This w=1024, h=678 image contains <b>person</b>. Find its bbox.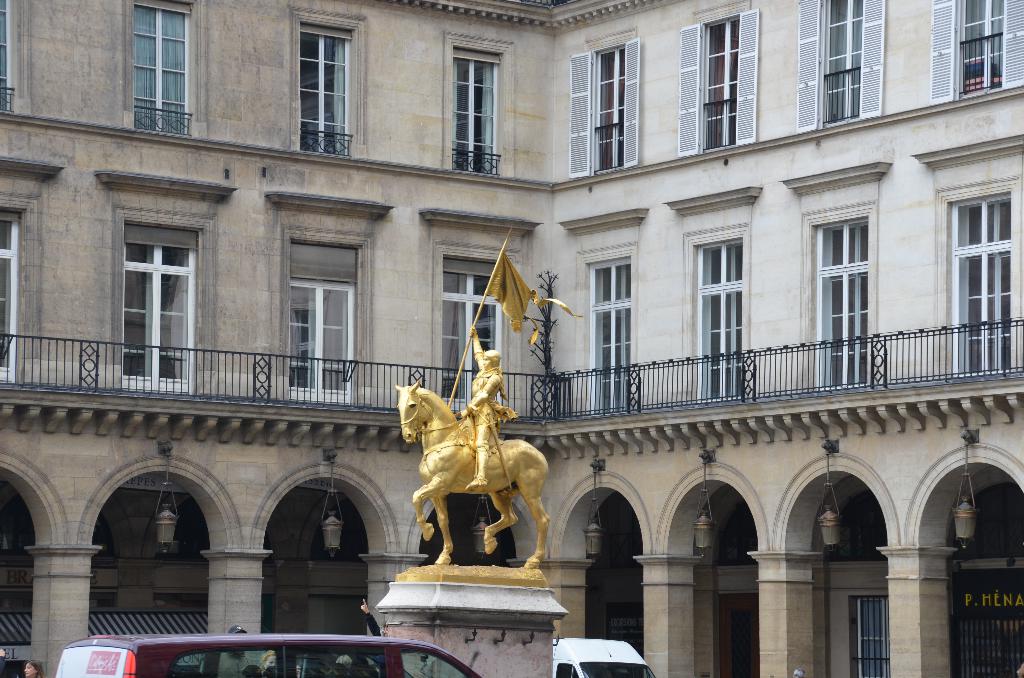
20,657,45,677.
